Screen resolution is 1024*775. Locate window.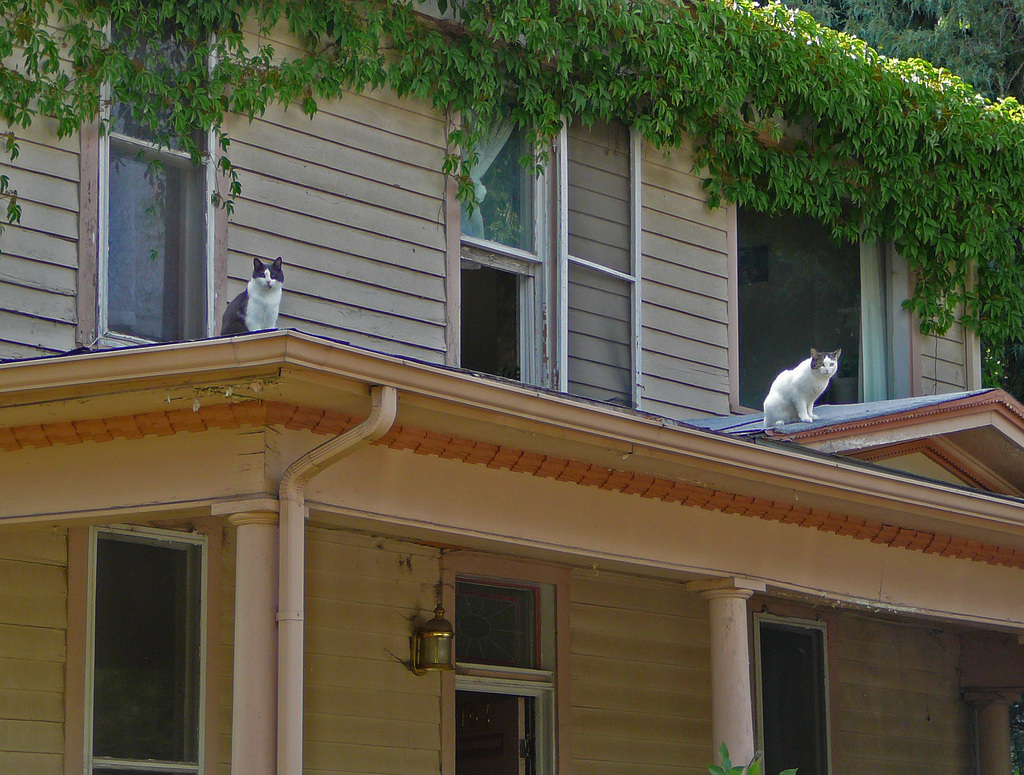
(x1=454, y1=577, x2=557, y2=774).
